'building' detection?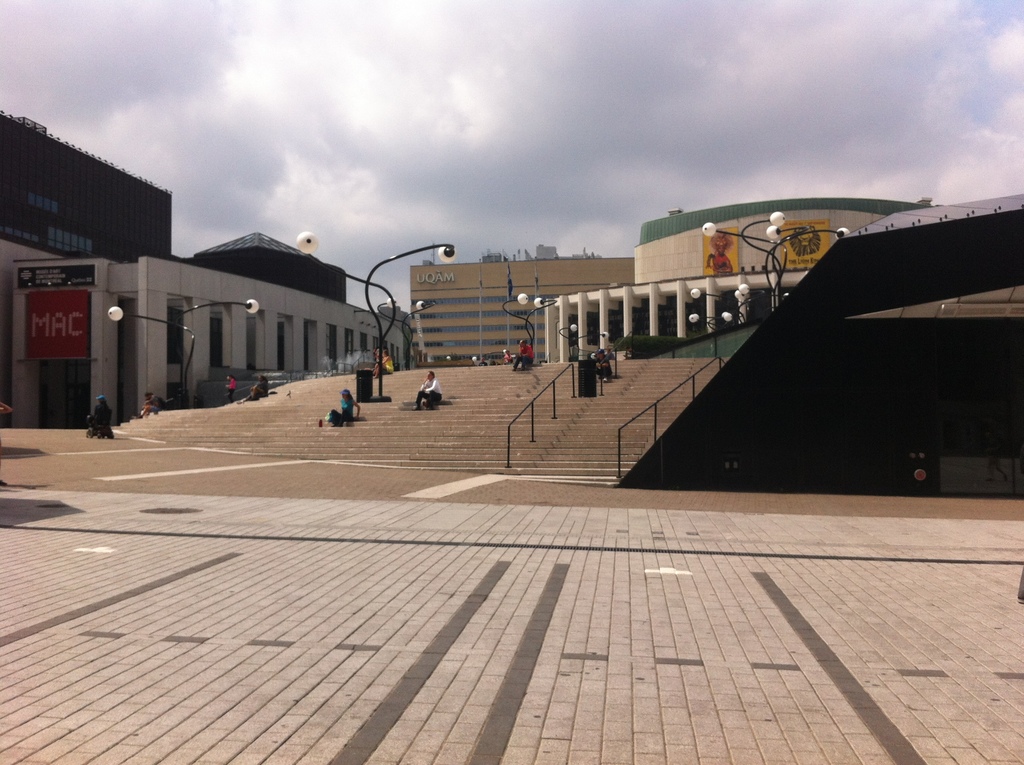
(0, 101, 406, 427)
